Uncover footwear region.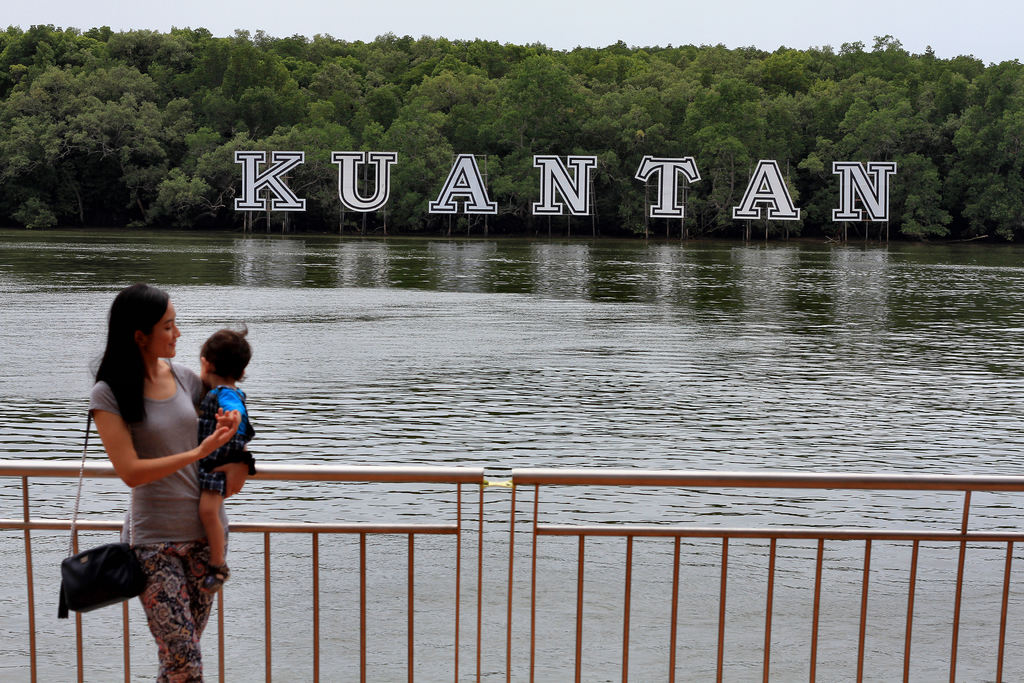
Uncovered: region(198, 568, 232, 593).
